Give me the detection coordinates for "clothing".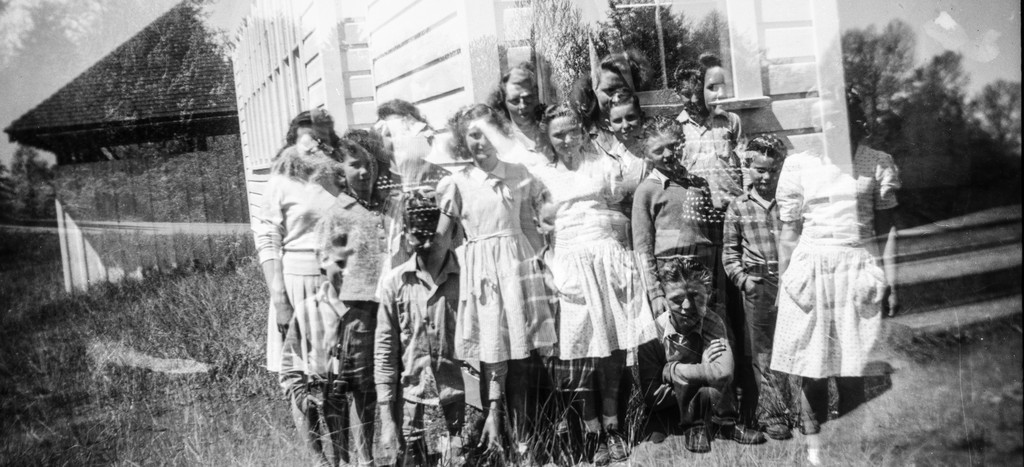
629:160:732:359.
